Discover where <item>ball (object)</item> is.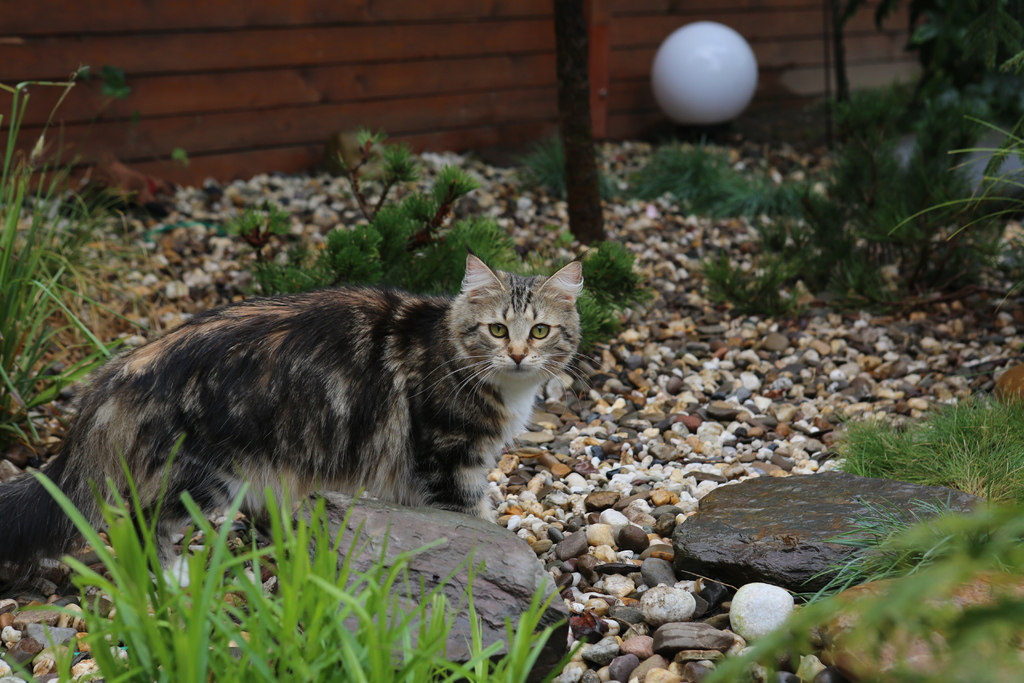
Discovered at 652:25:758:125.
